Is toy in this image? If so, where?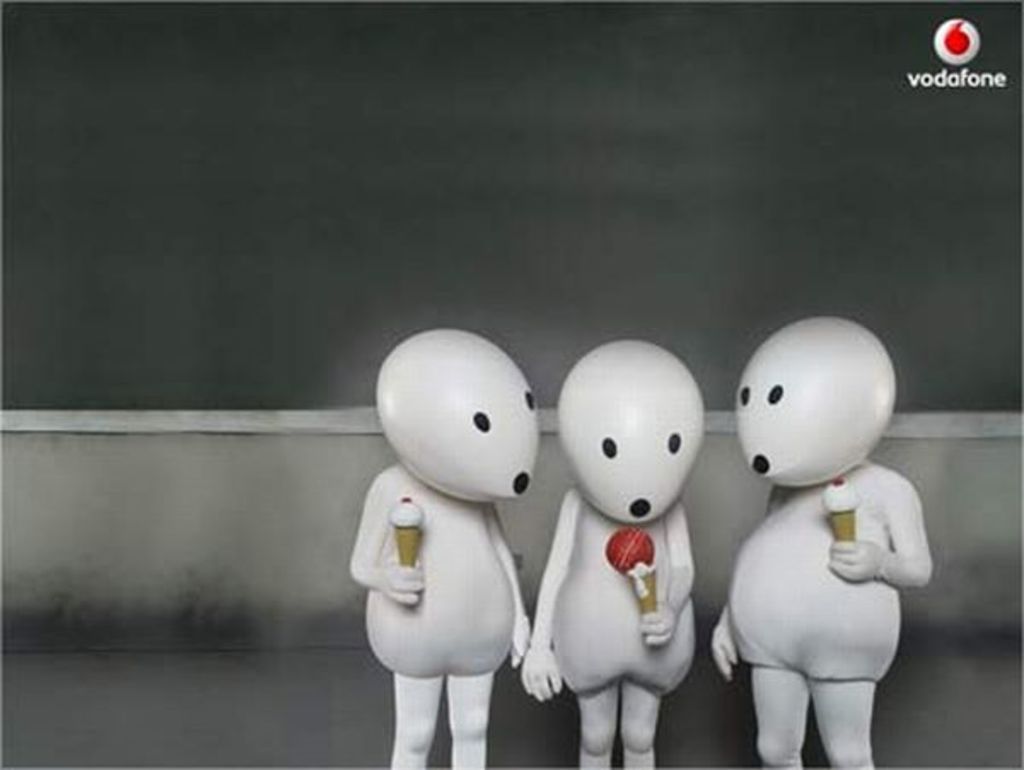
Yes, at [691,306,937,767].
